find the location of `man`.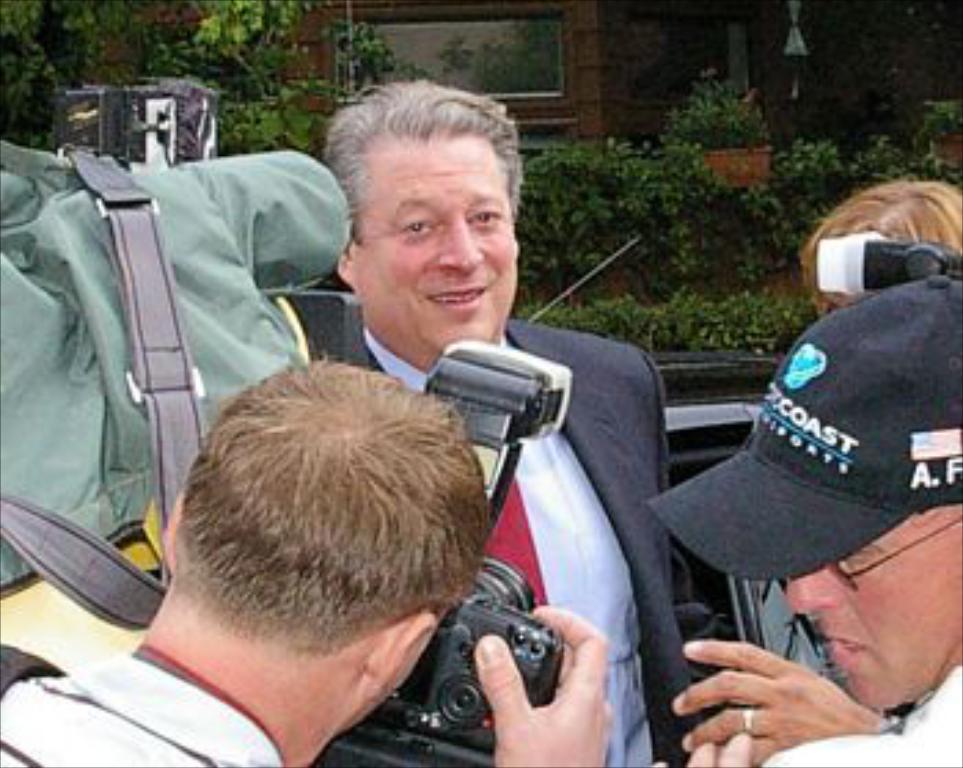
Location: 325,80,718,765.
